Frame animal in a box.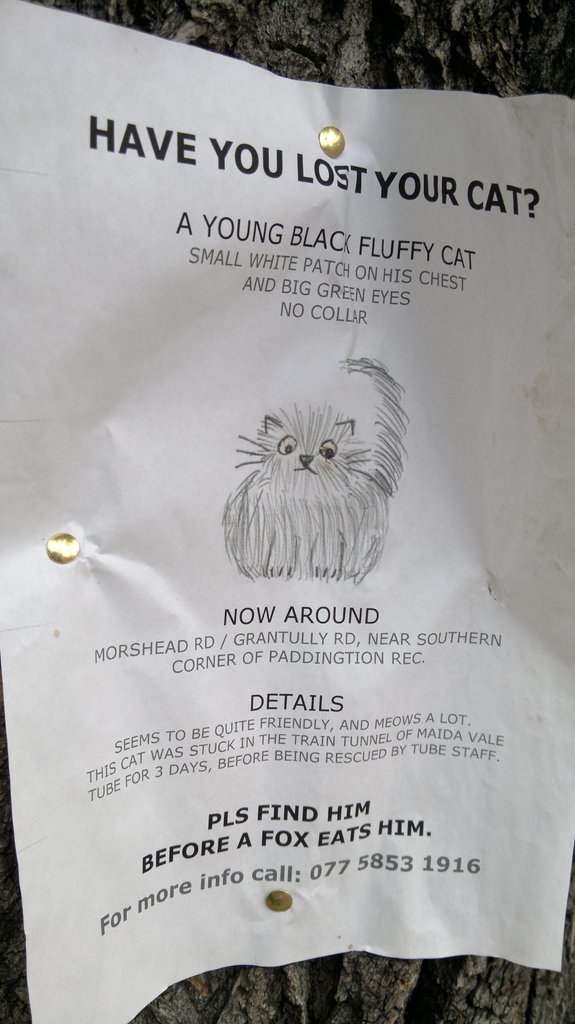
bbox(218, 357, 413, 581).
